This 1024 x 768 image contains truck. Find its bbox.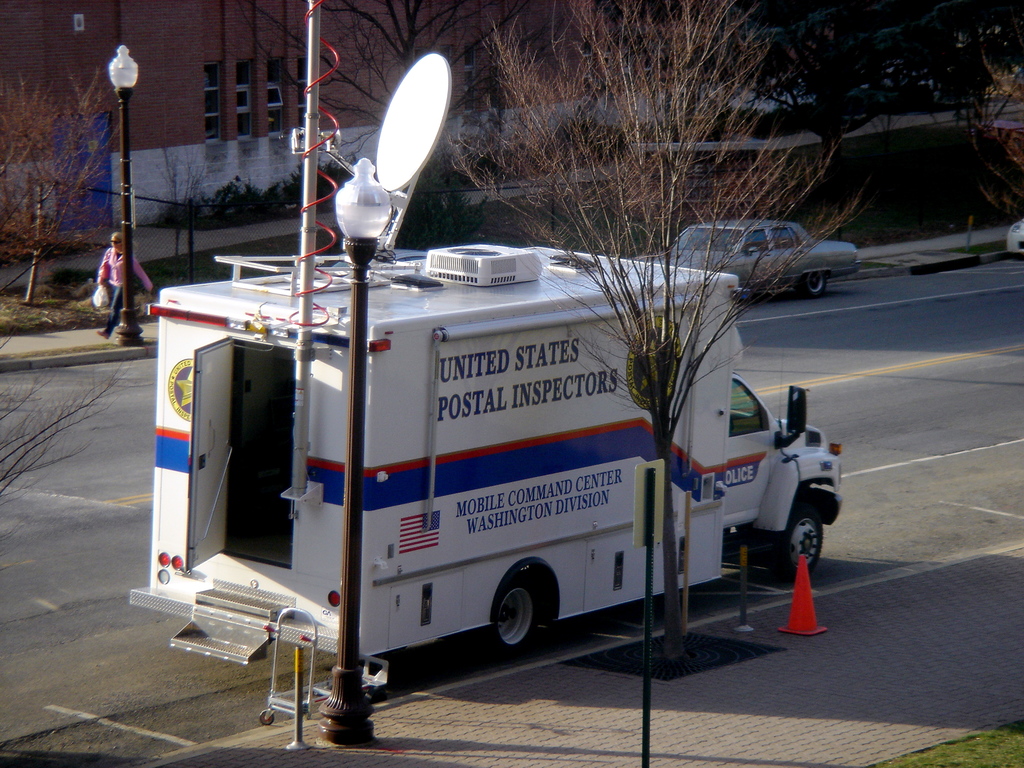
[140, 152, 836, 697].
